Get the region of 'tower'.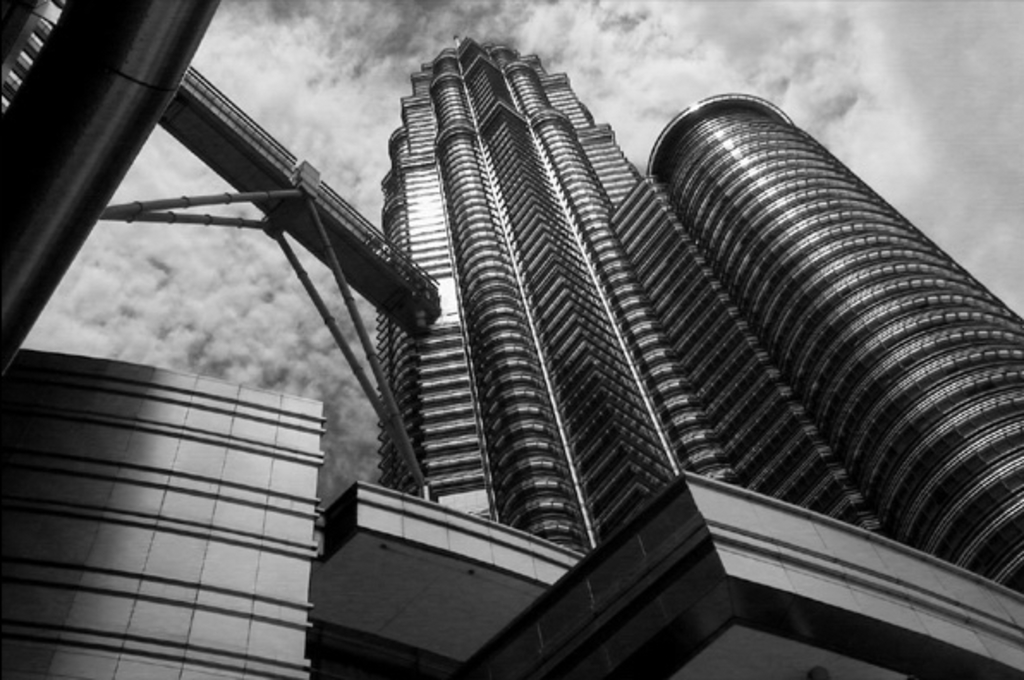
0 3 1022 678.
